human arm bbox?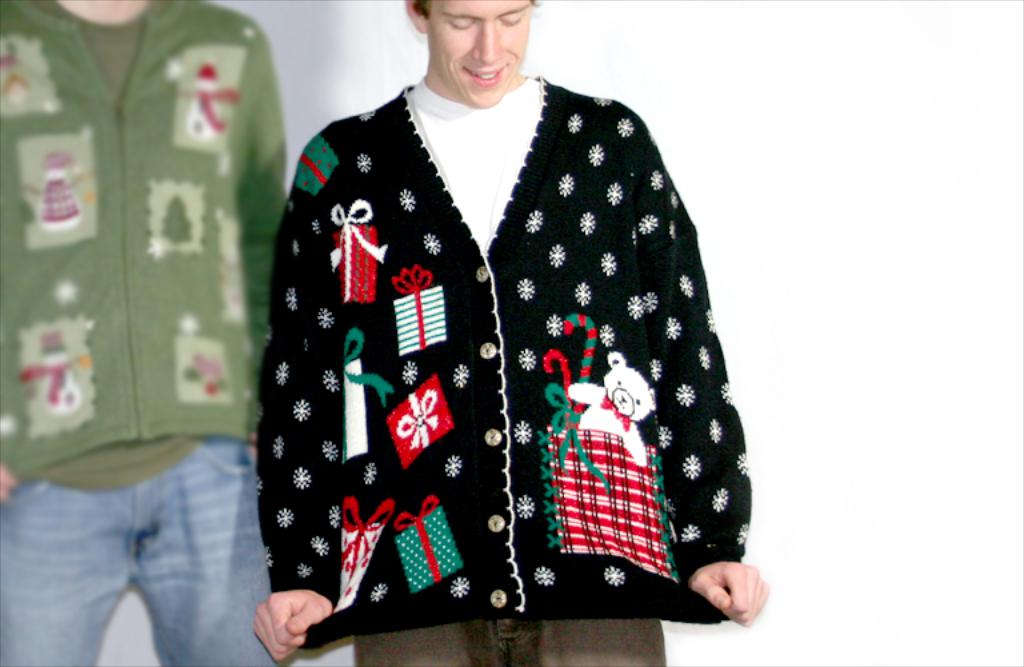
BBox(240, 139, 339, 666)
